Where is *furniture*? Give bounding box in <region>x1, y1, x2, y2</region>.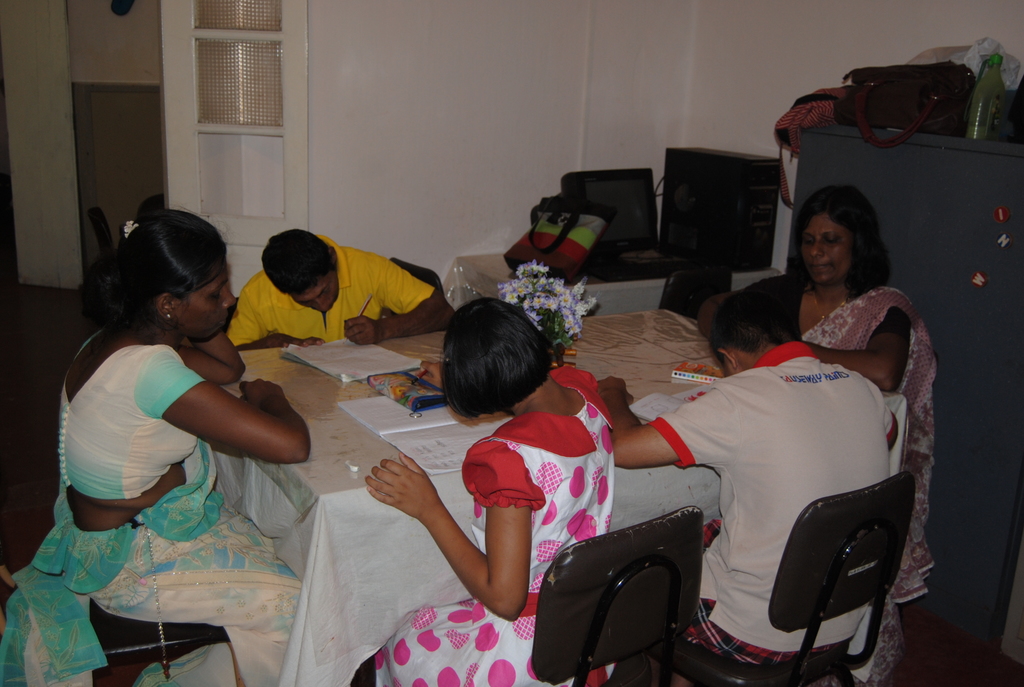
<region>444, 233, 783, 317</region>.
